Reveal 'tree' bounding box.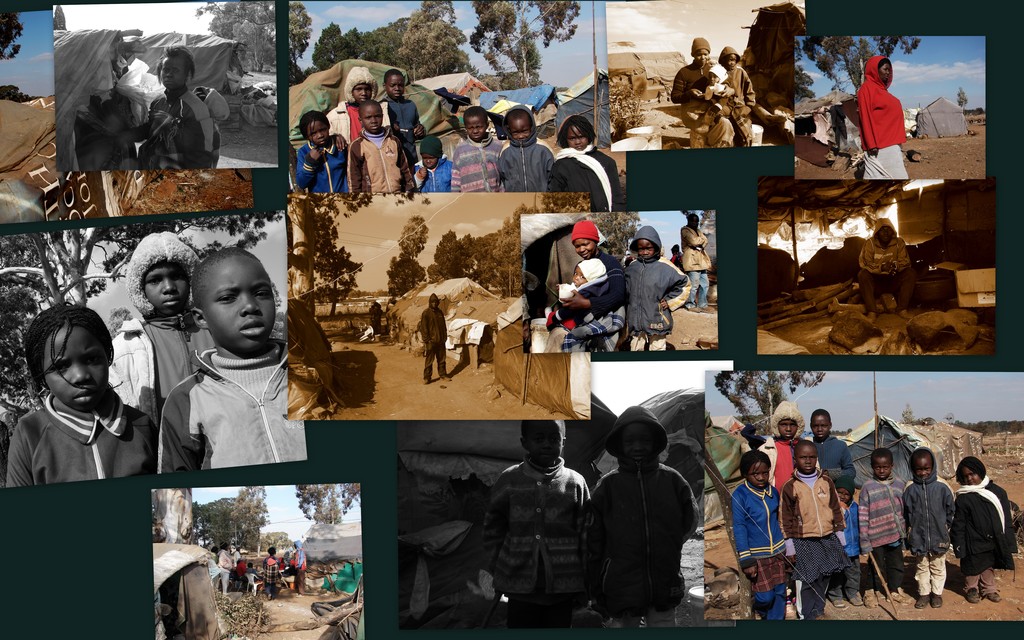
Revealed: rect(0, 12, 26, 60).
